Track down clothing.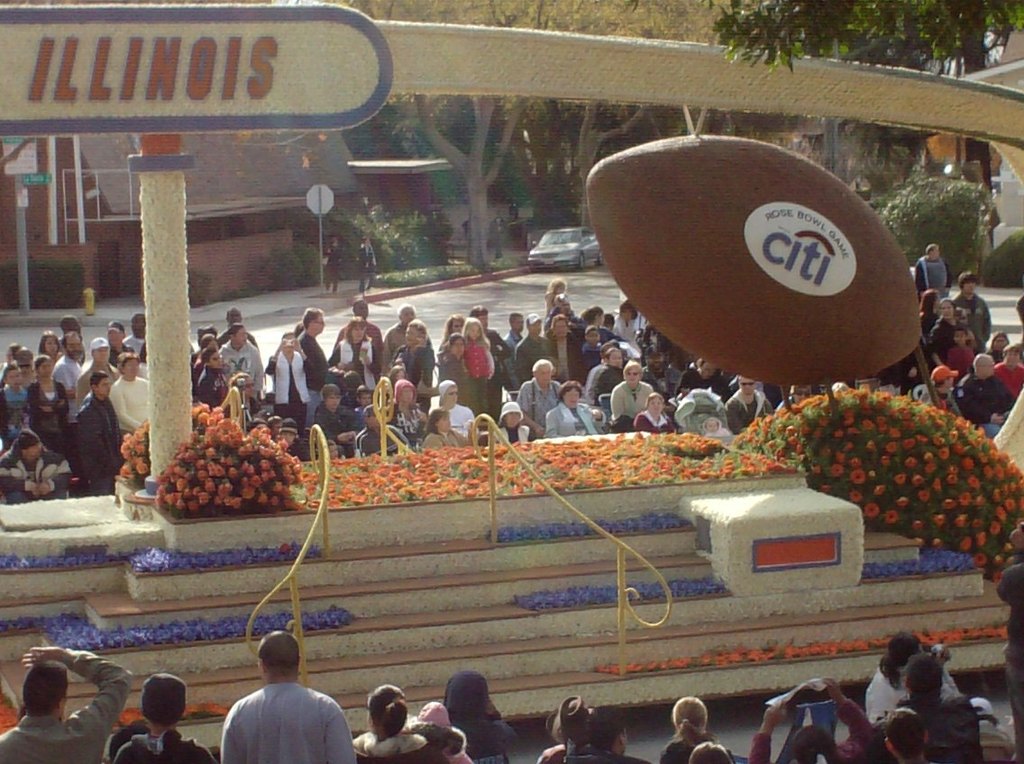
Tracked to l=0, t=648, r=137, b=763.
